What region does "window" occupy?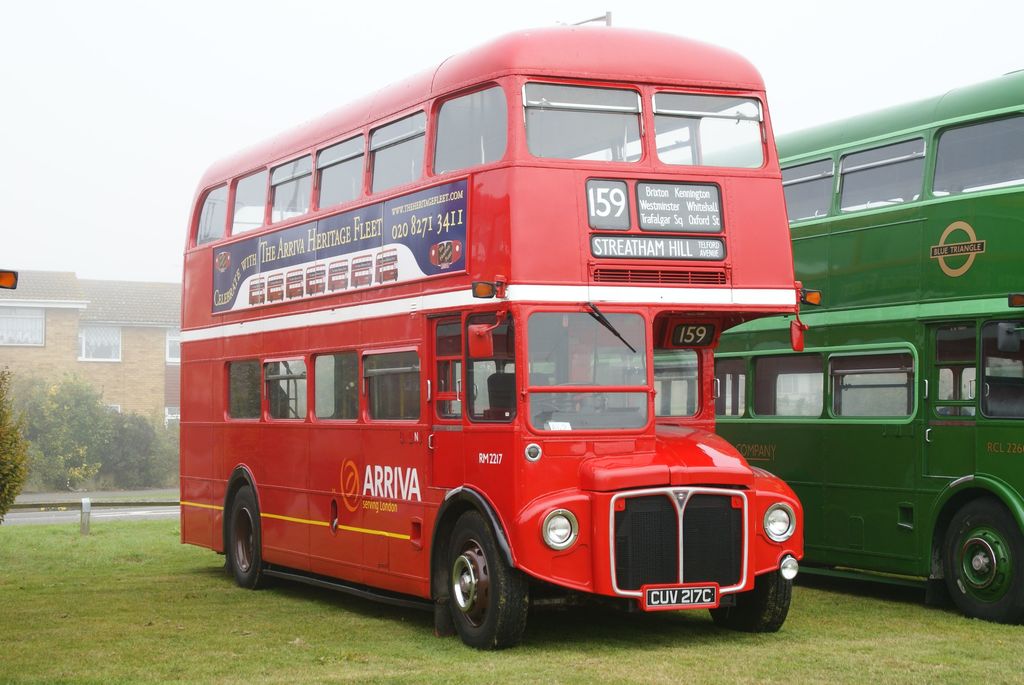
x1=930 y1=113 x2=1023 y2=192.
